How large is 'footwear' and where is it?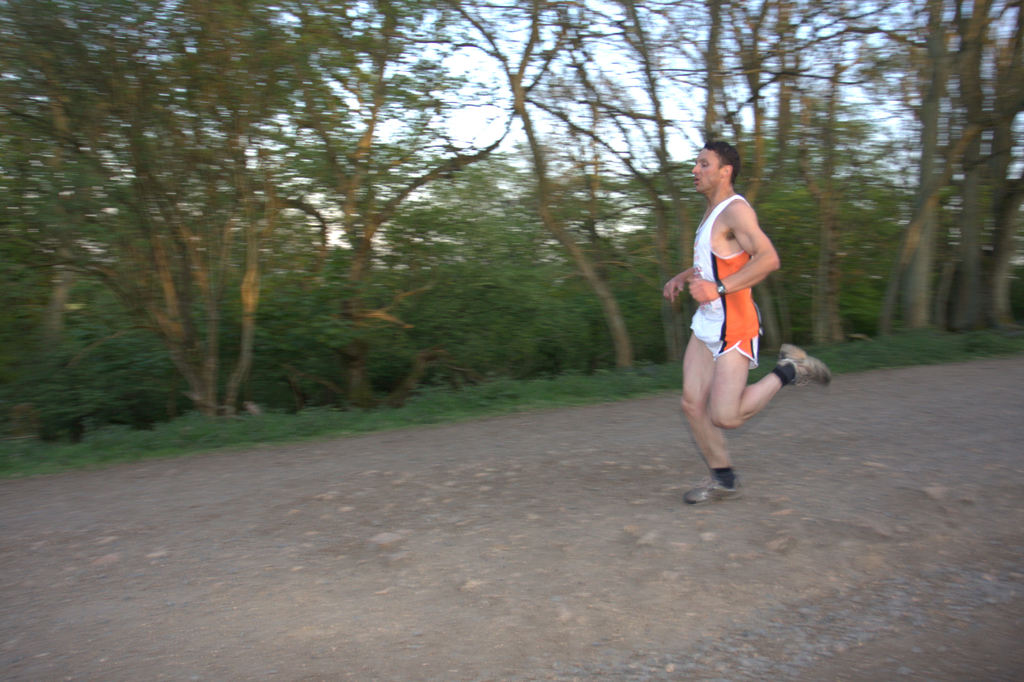
Bounding box: Rect(689, 459, 769, 508).
